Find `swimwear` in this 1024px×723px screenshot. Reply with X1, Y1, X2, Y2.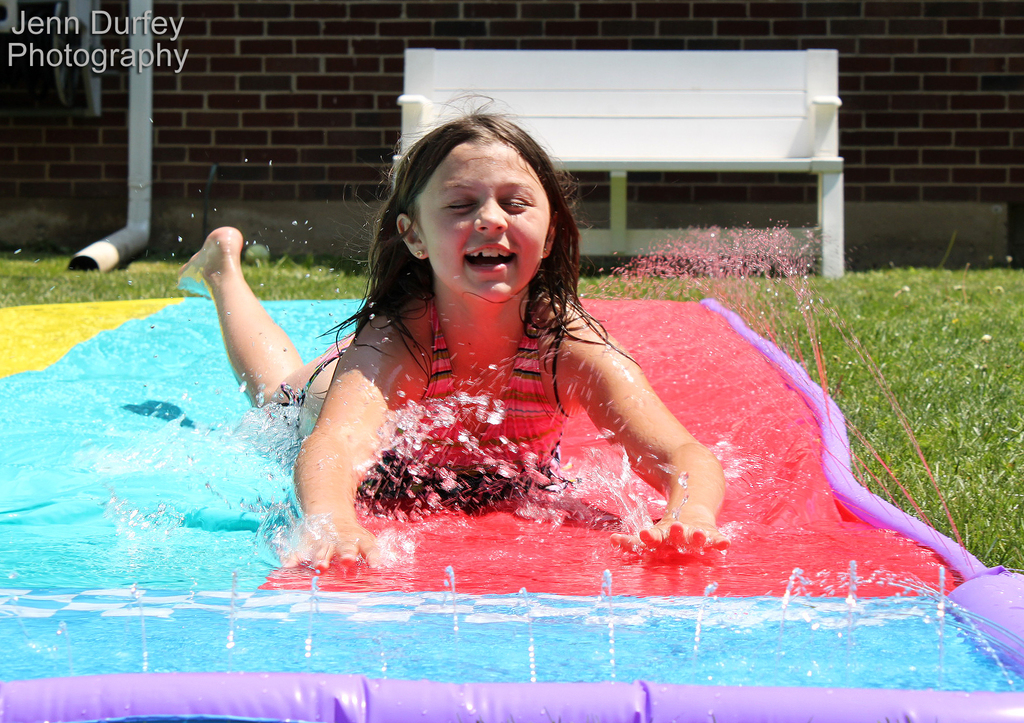
400, 298, 573, 481.
